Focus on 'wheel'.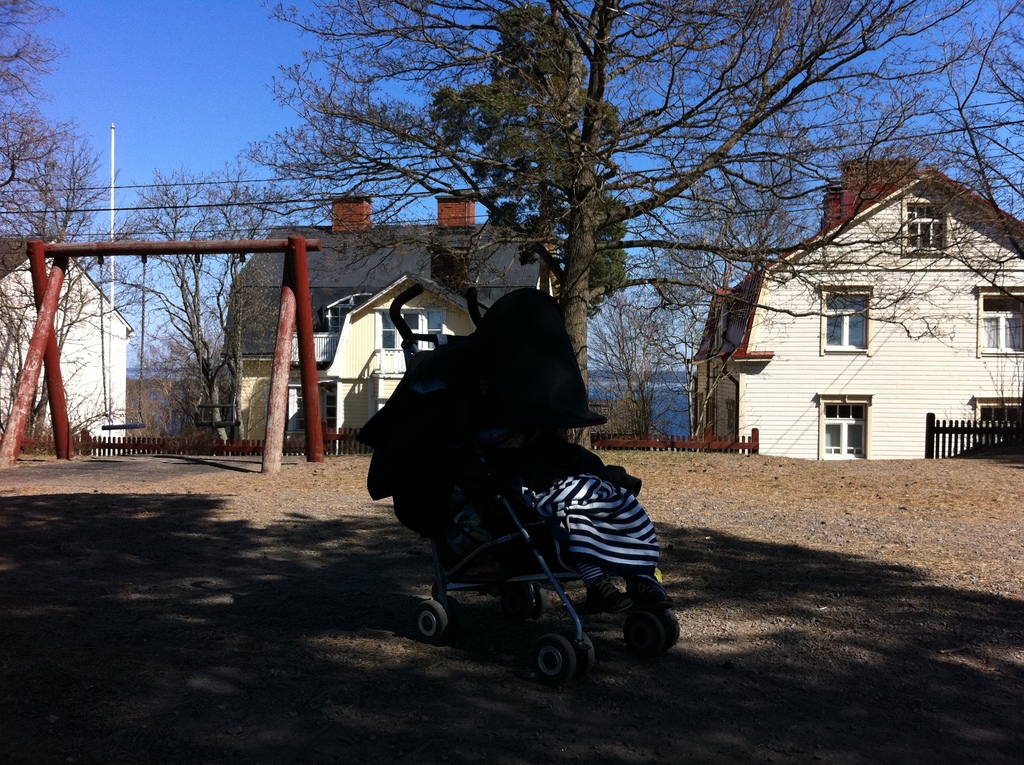
Focused at 526, 634, 572, 687.
